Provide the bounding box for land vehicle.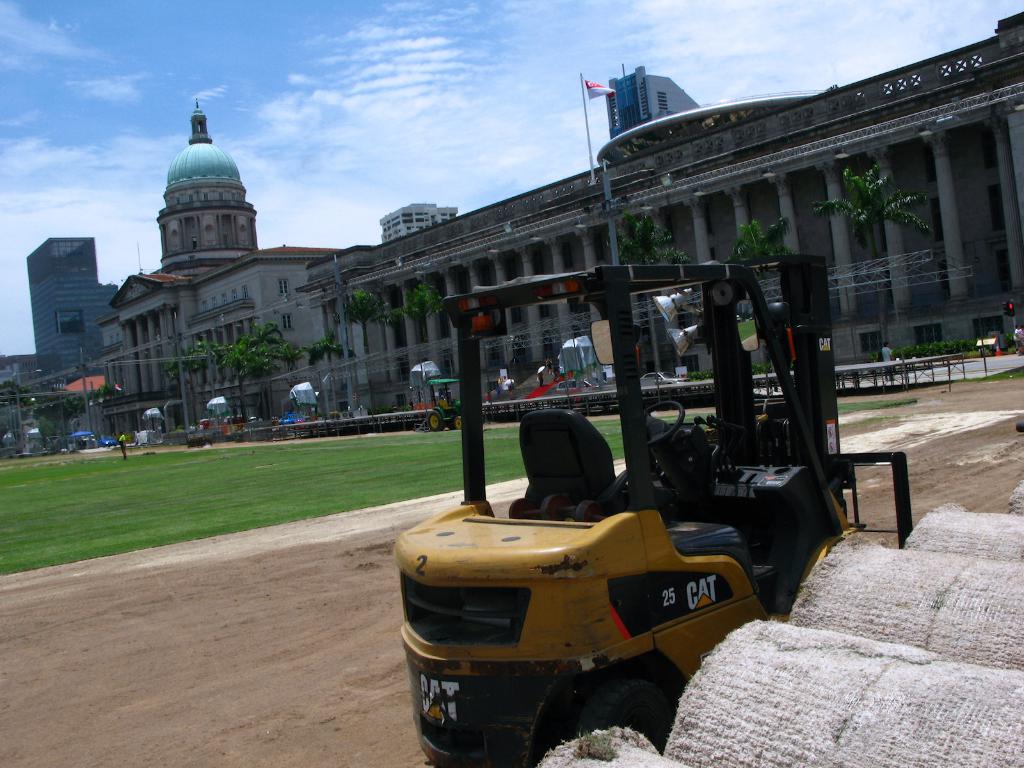
Rect(640, 368, 696, 385).
